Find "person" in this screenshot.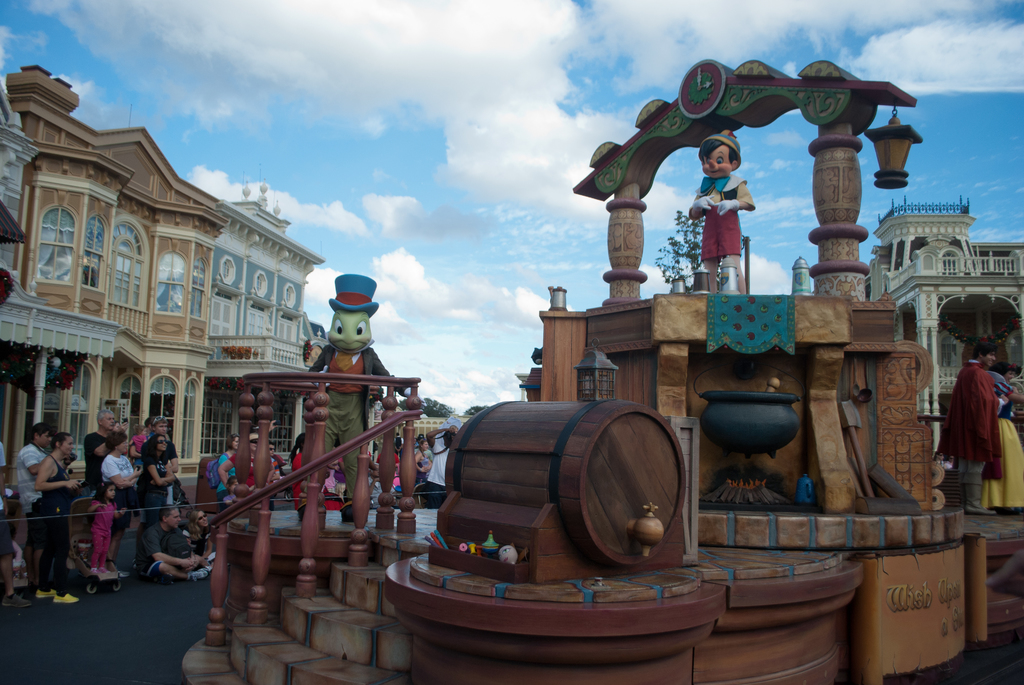
The bounding box for "person" is (left=85, top=411, right=122, bottom=482).
